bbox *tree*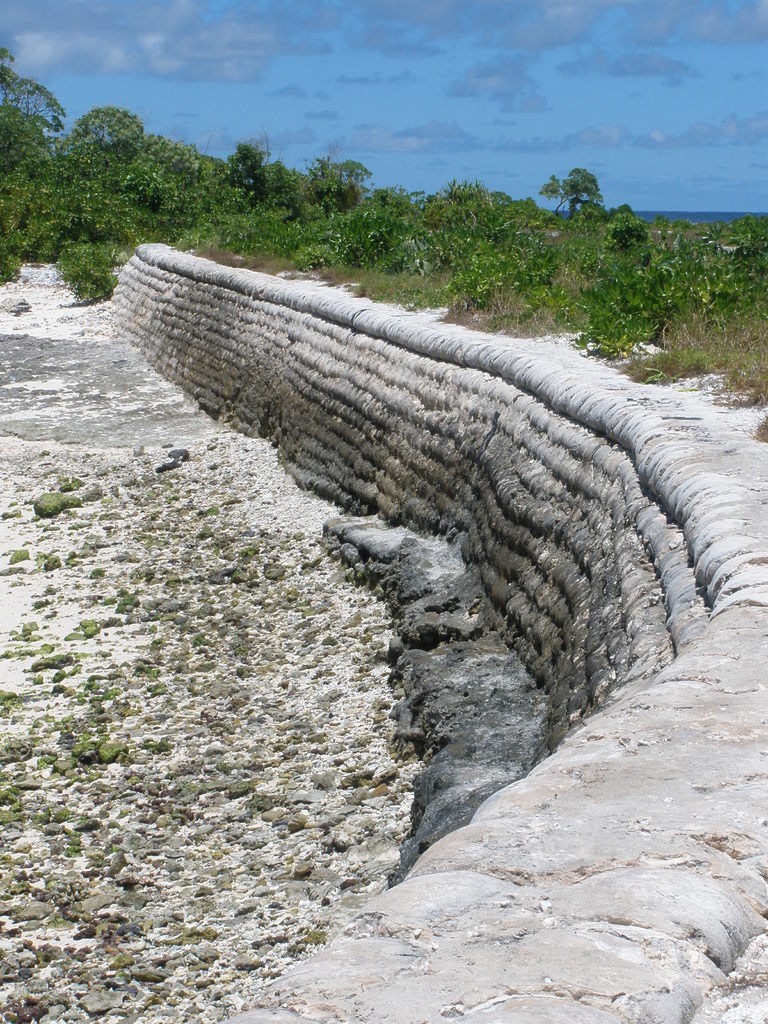
left=0, top=41, right=60, bottom=165
